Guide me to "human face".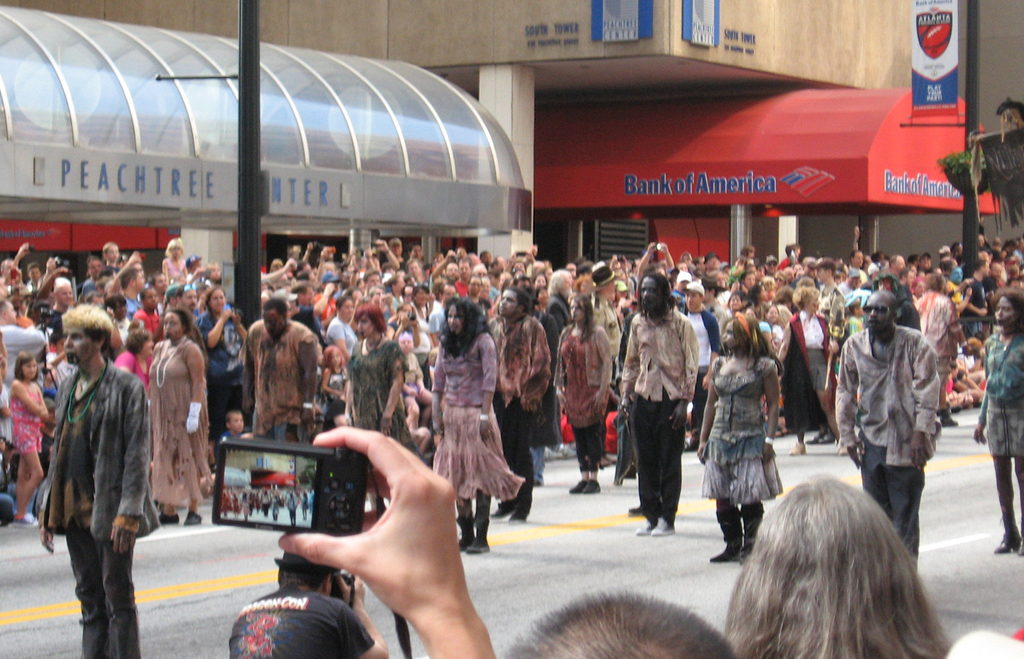
Guidance: box(142, 339, 154, 354).
